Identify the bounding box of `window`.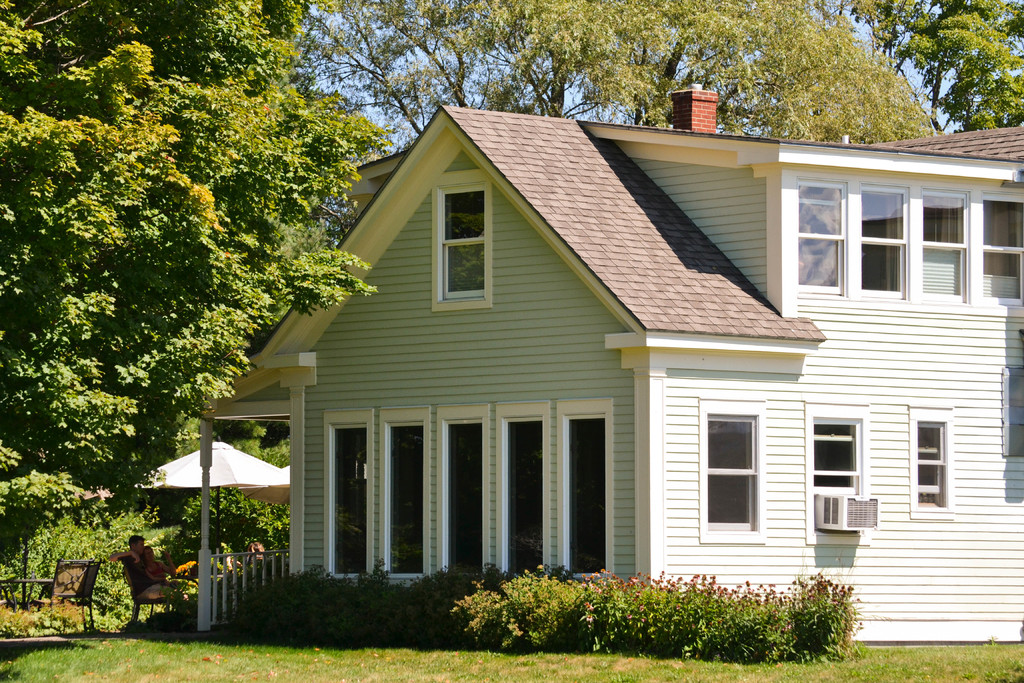
select_region(378, 420, 430, 577).
